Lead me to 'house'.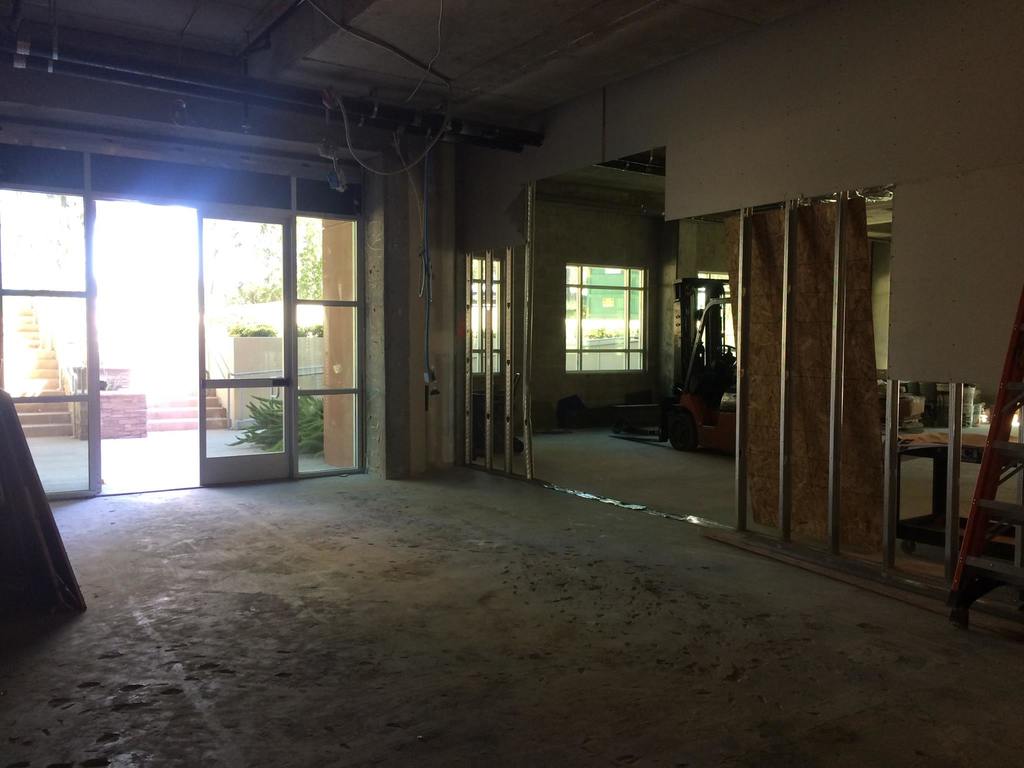
Lead to x1=0 y1=0 x2=1023 y2=767.
